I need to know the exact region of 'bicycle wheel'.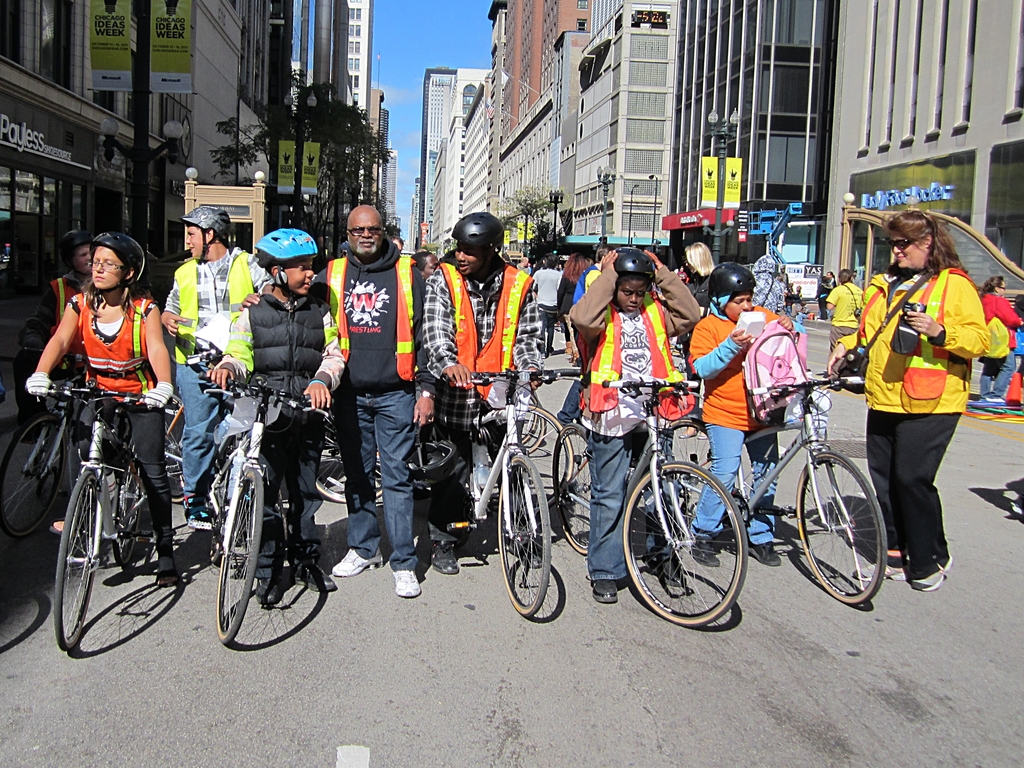
Region: left=316, top=417, right=382, bottom=504.
